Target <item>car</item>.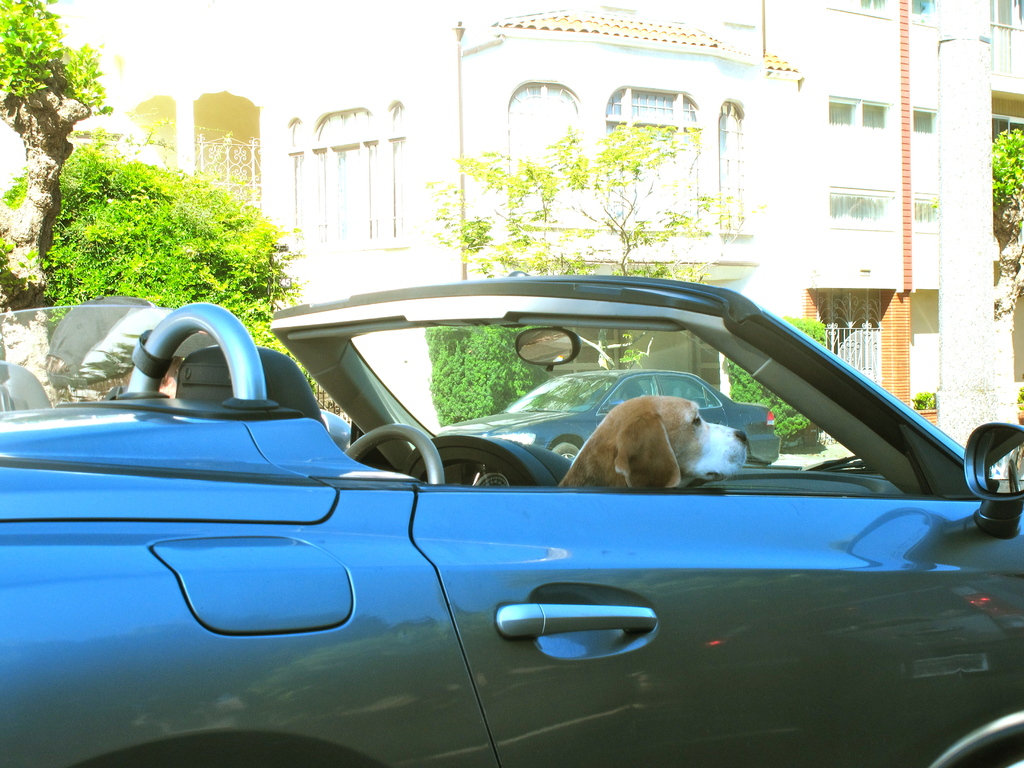
Target region: (x1=0, y1=273, x2=1023, y2=767).
